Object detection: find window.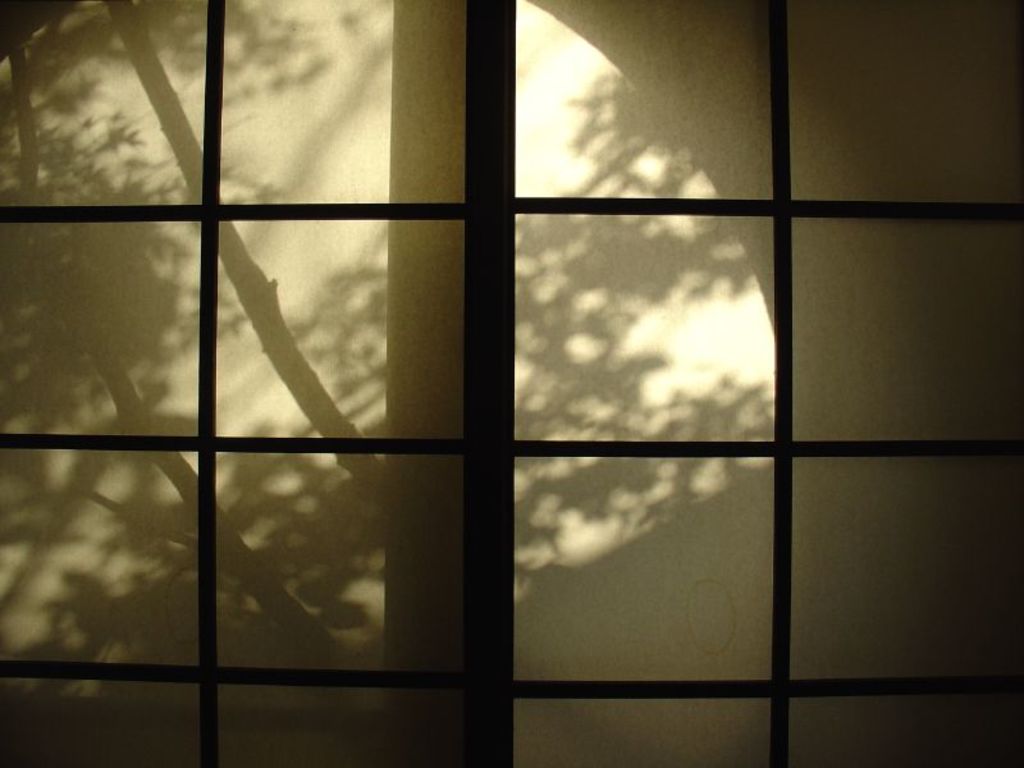
{"left": 0, "top": 0, "right": 1023, "bottom": 767}.
